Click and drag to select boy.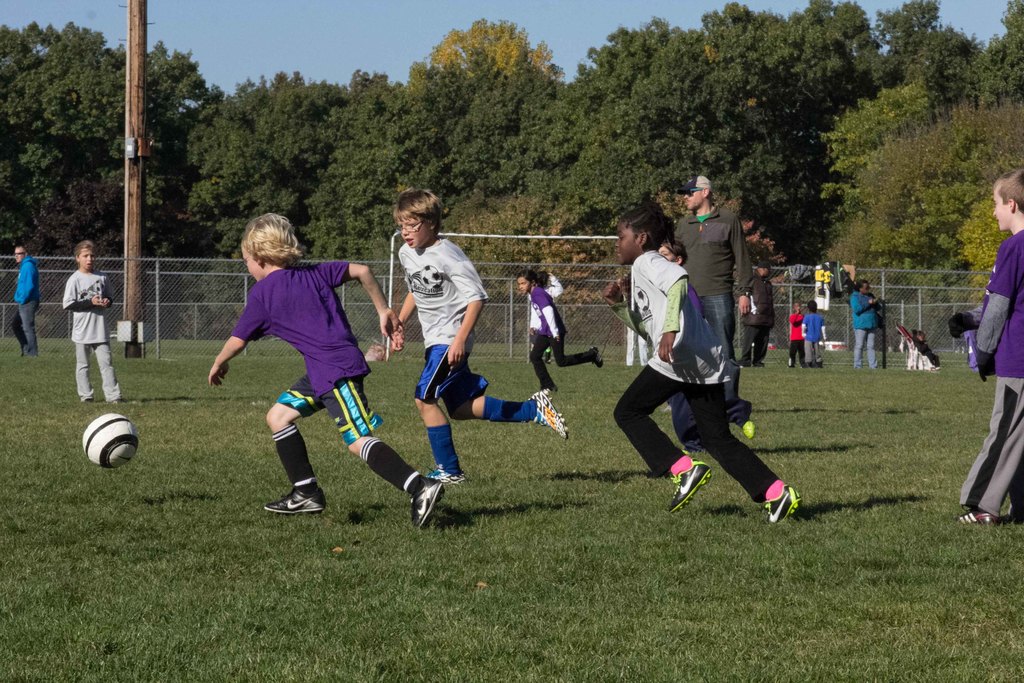
Selection: {"left": 204, "top": 210, "right": 448, "bottom": 534}.
